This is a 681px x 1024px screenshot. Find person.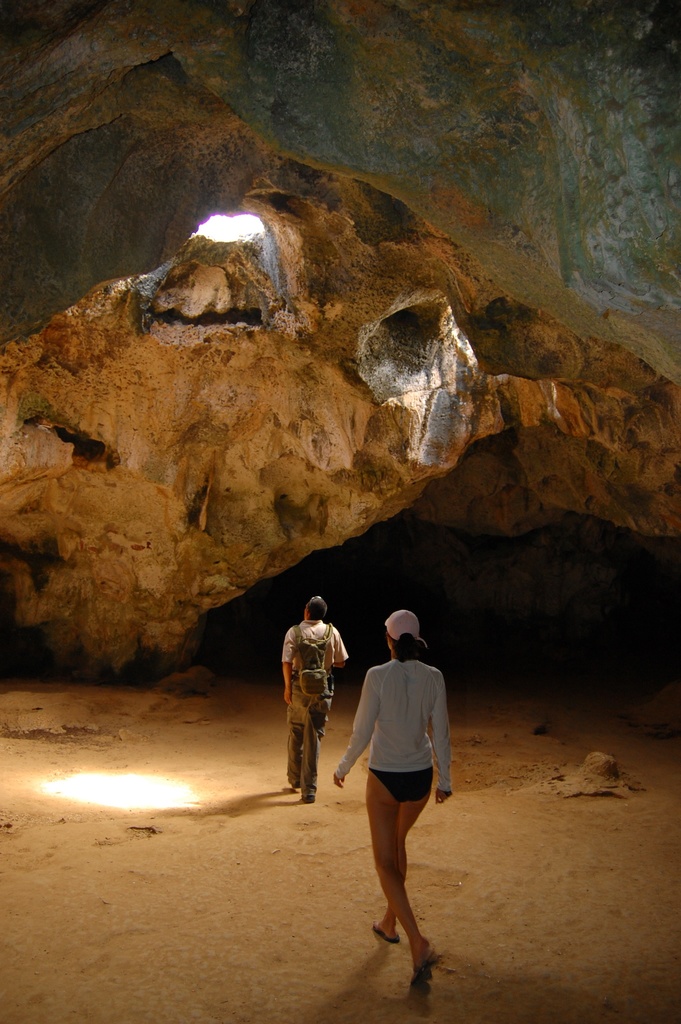
Bounding box: (left=280, top=591, right=350, bottom=801).
